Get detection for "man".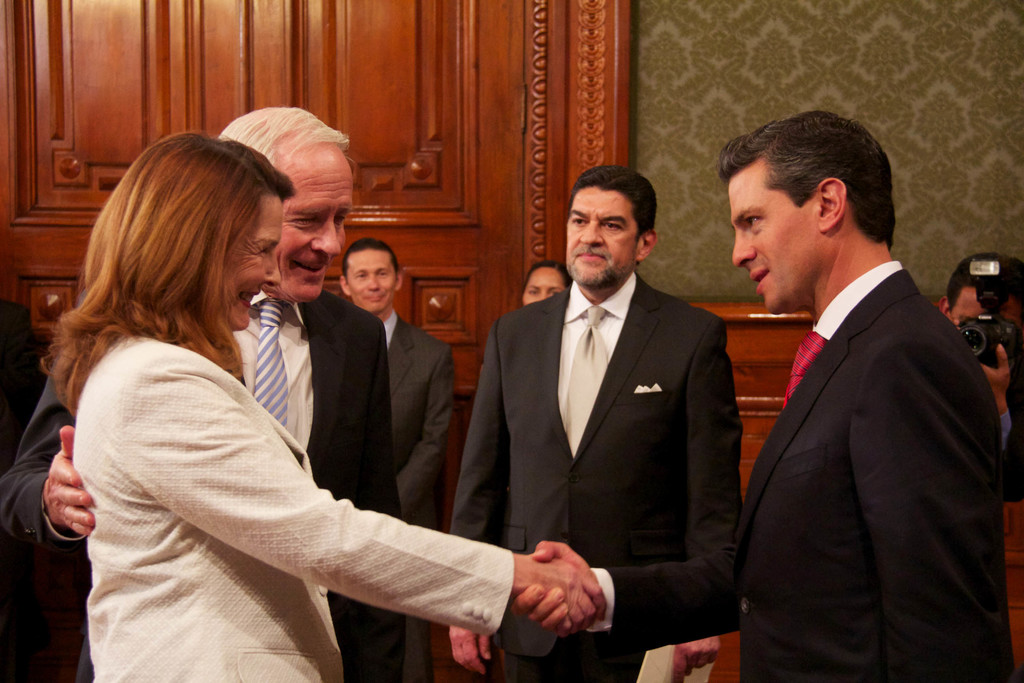
Detection: [left=509, top=108, right=1013, bottom=682].
